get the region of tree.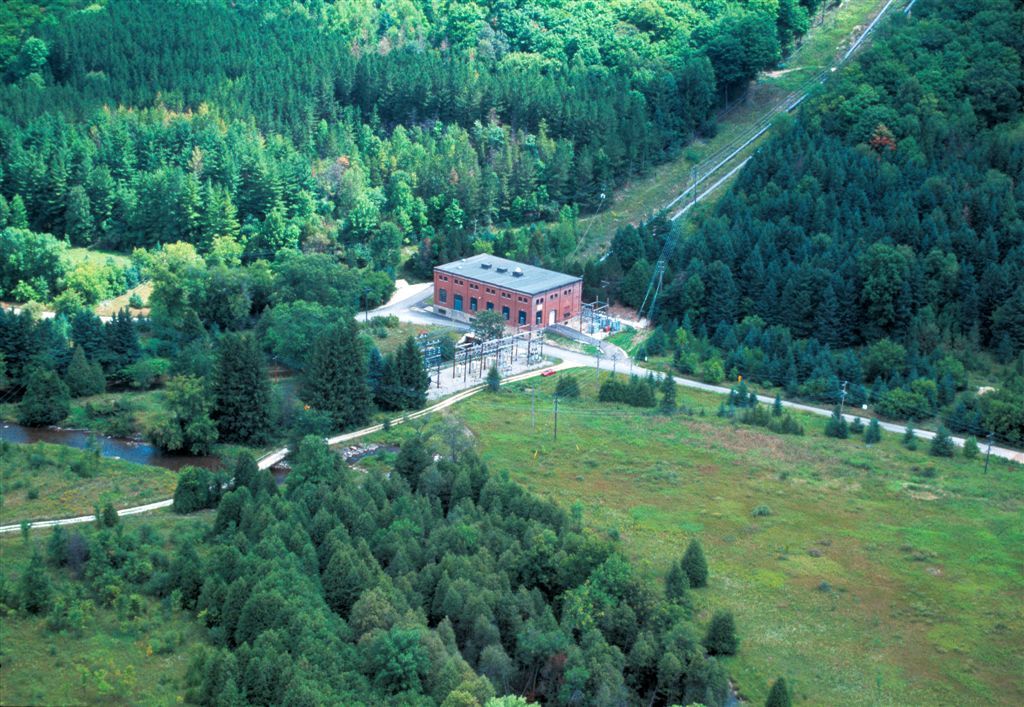
(641, 65, 679, 141).
